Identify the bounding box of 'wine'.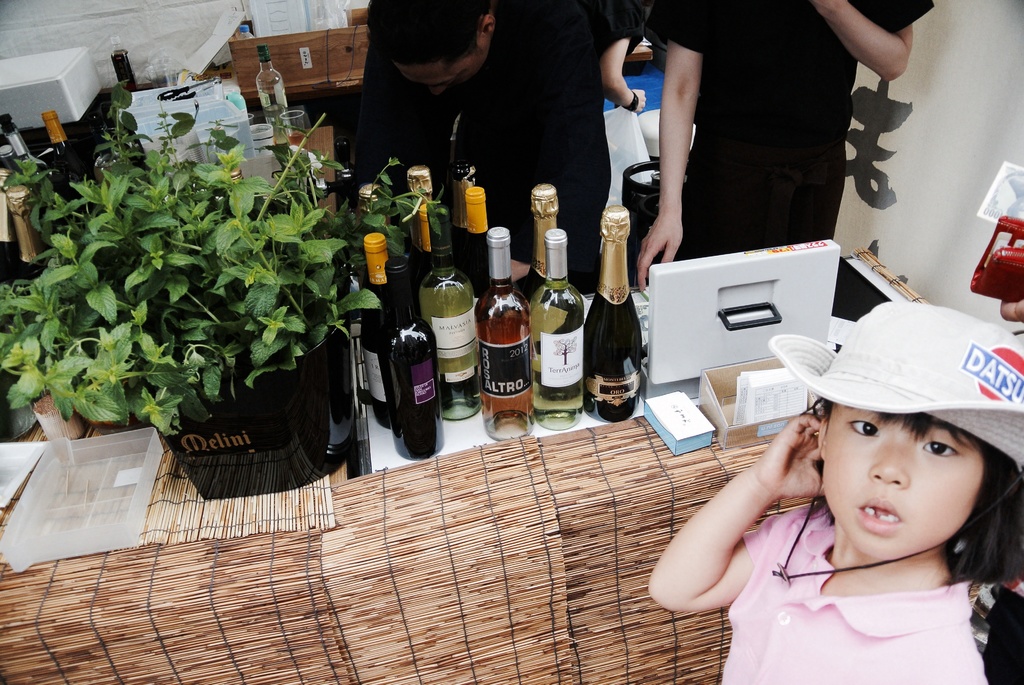
2/148/76/282.
